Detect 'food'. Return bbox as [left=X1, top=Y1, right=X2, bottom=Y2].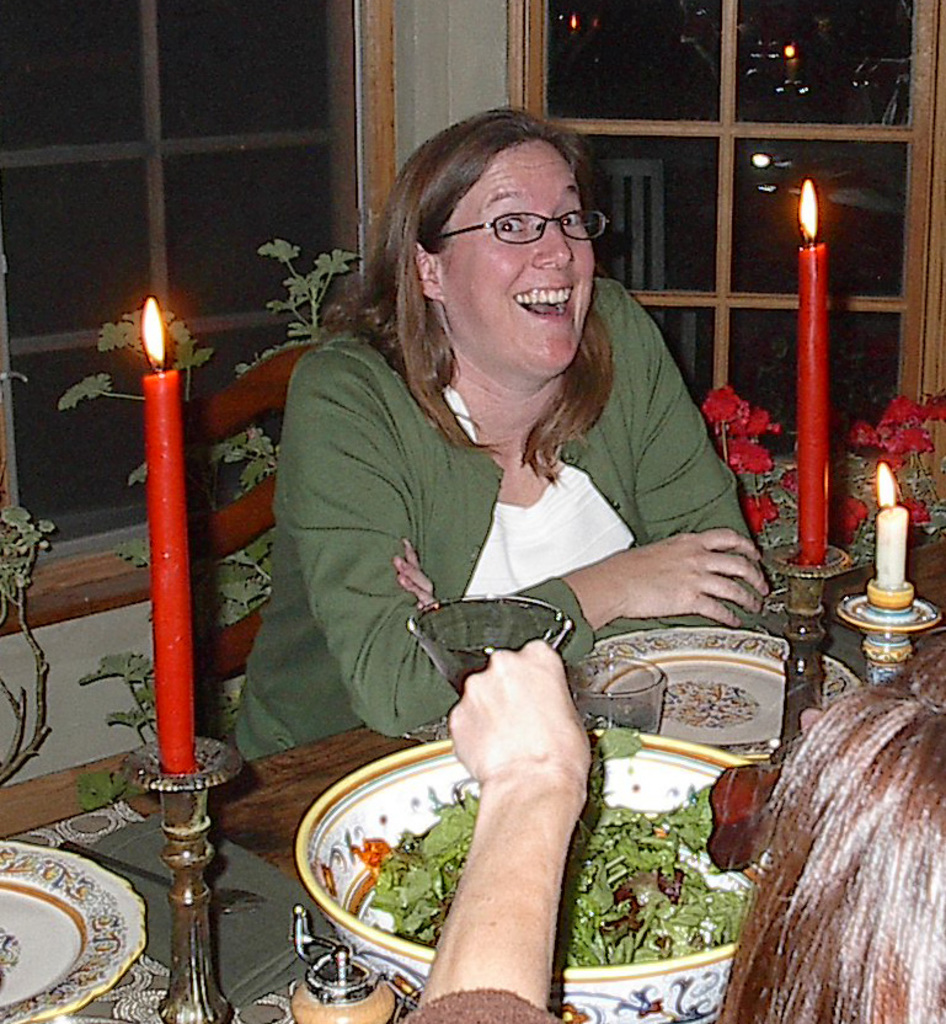
[left=368, top=721, right=759, bottom=972].
